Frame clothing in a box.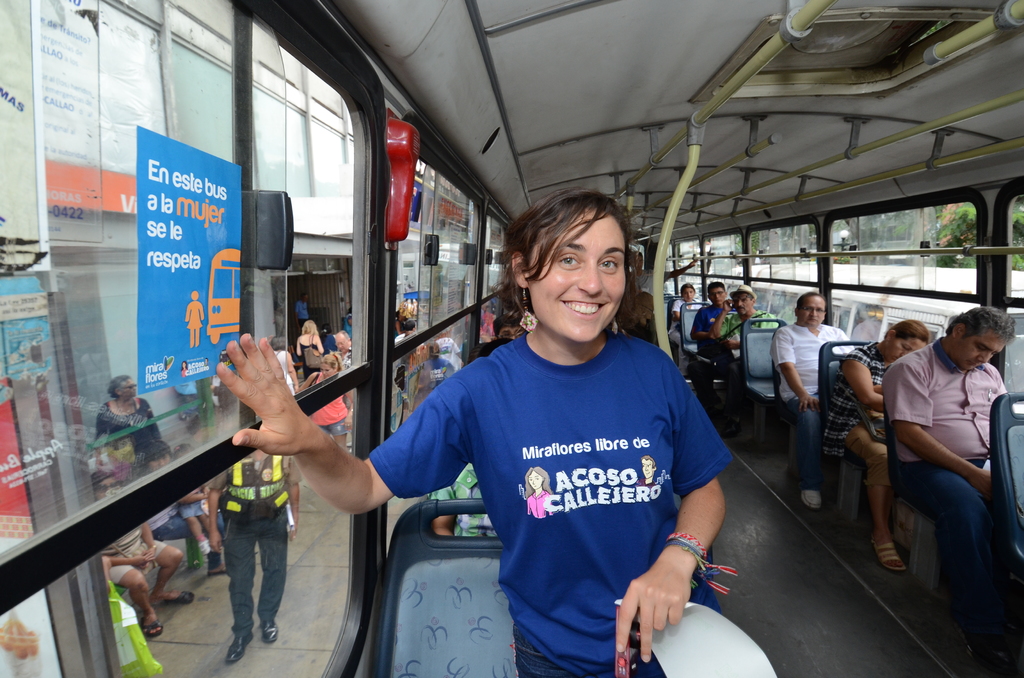
locate(673, 296, 698, 346).
